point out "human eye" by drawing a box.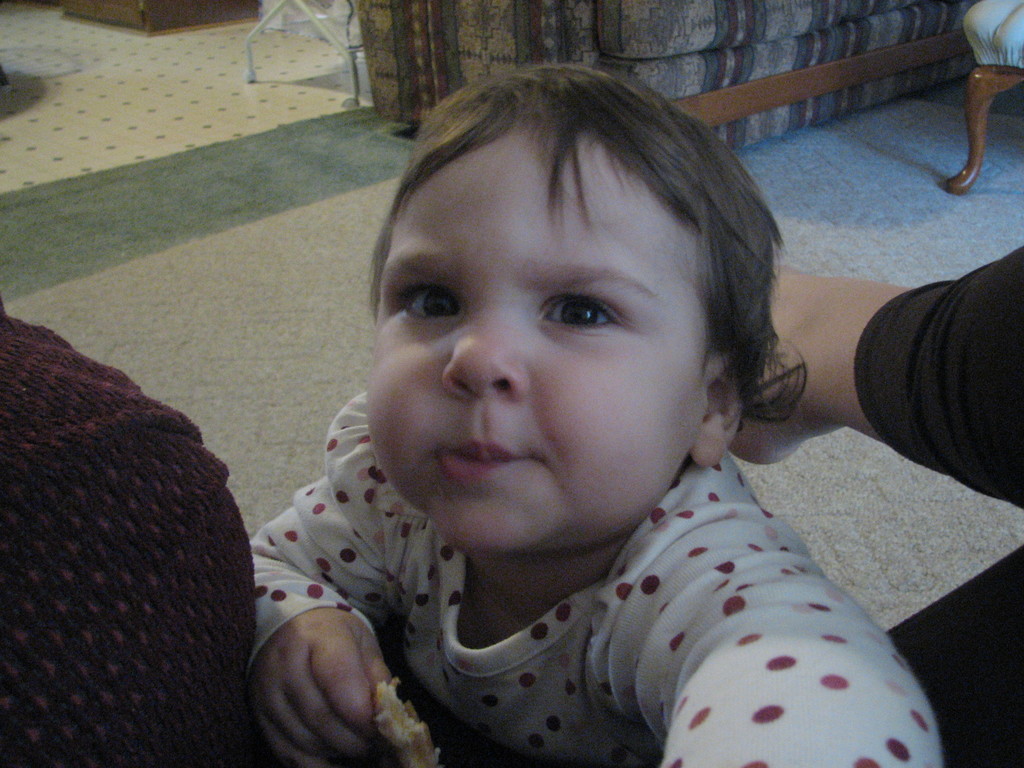
<bbox>535, 292, 621, 337</bbox>.
